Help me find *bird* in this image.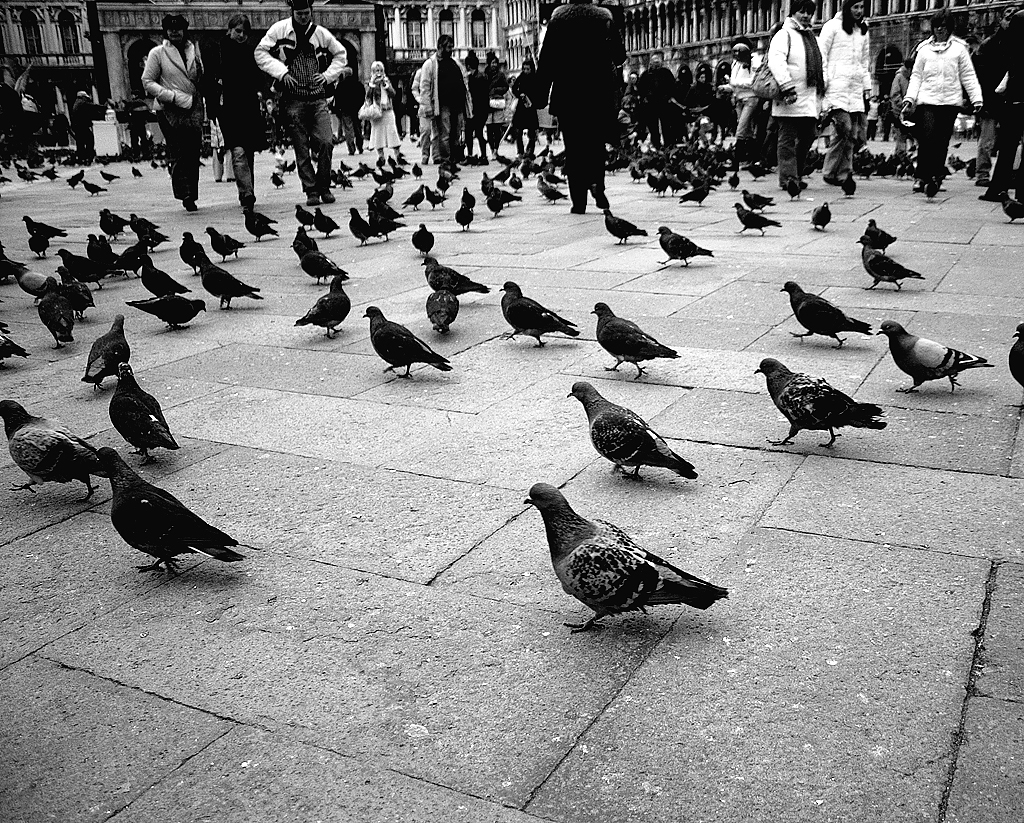
Found it: <box>993,189,1023,219</box>.
